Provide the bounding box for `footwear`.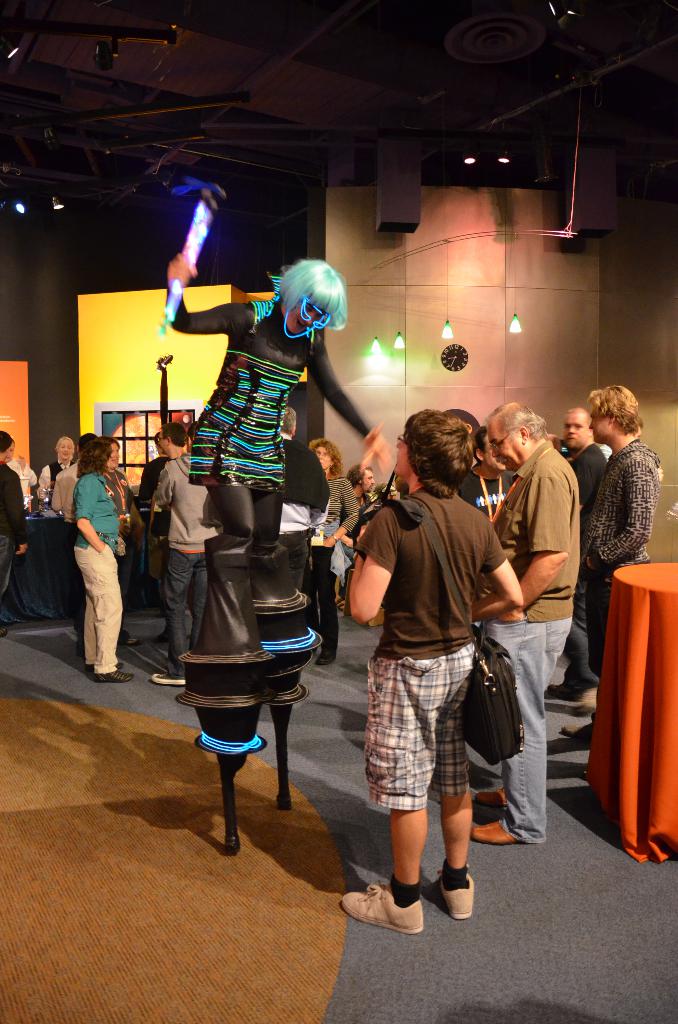
locate(314, 650, 335, 668).
